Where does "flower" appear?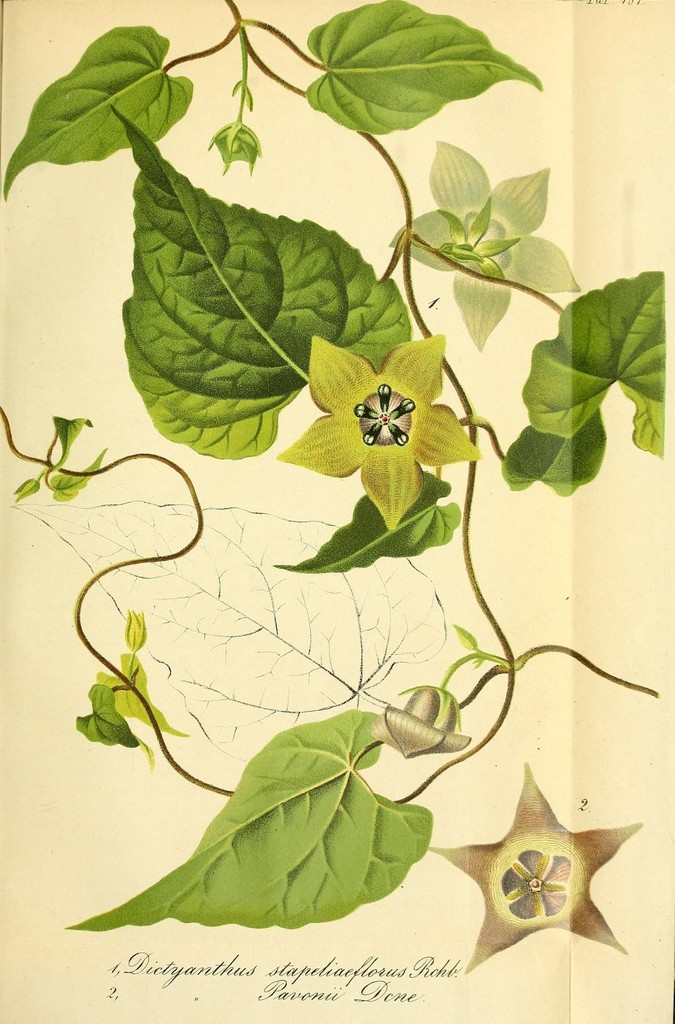
Appears at BBox(386, 137, 583, 350).
